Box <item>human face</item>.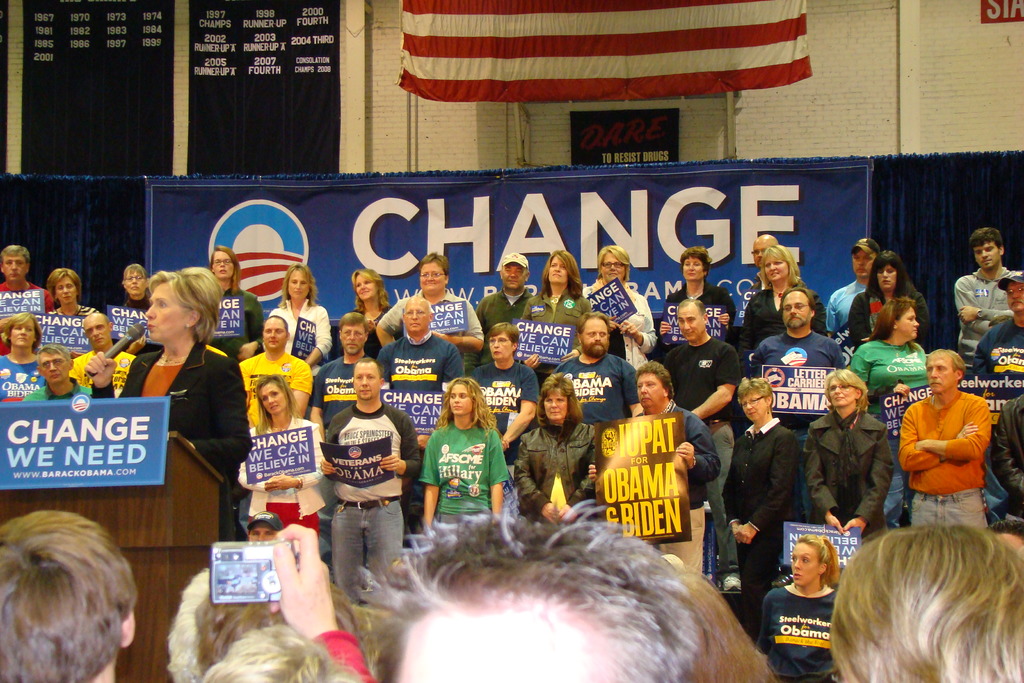
locate(790, 540, 817, 588).
